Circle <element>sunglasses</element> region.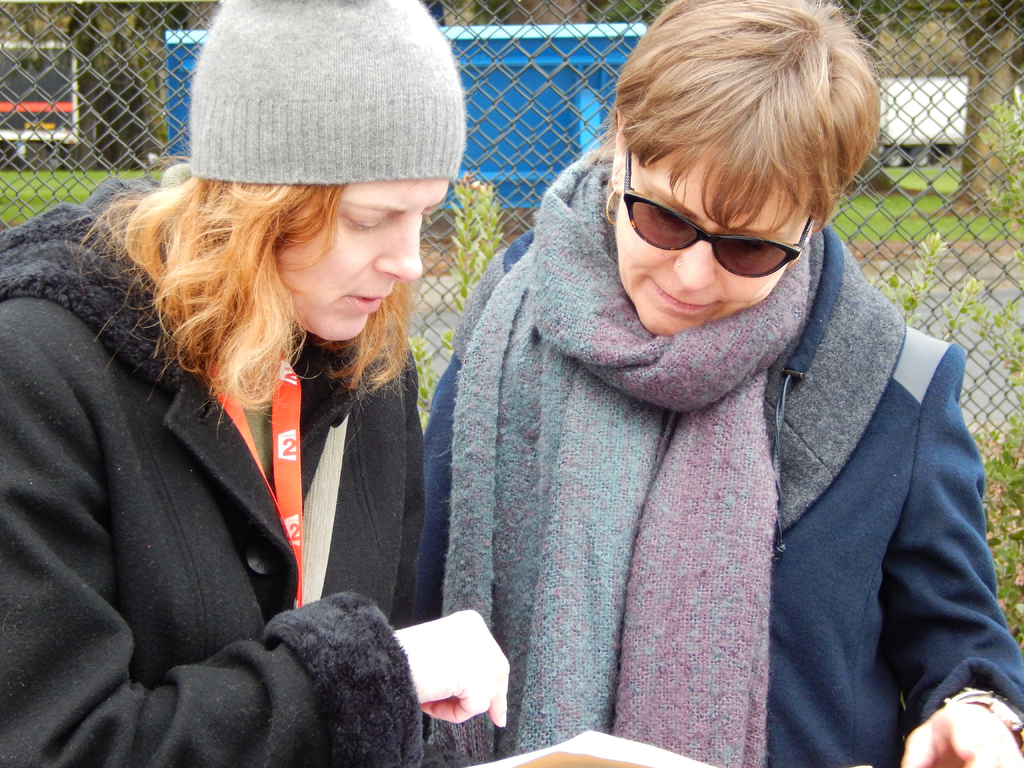
Region: (624, 135, 830, 280).
